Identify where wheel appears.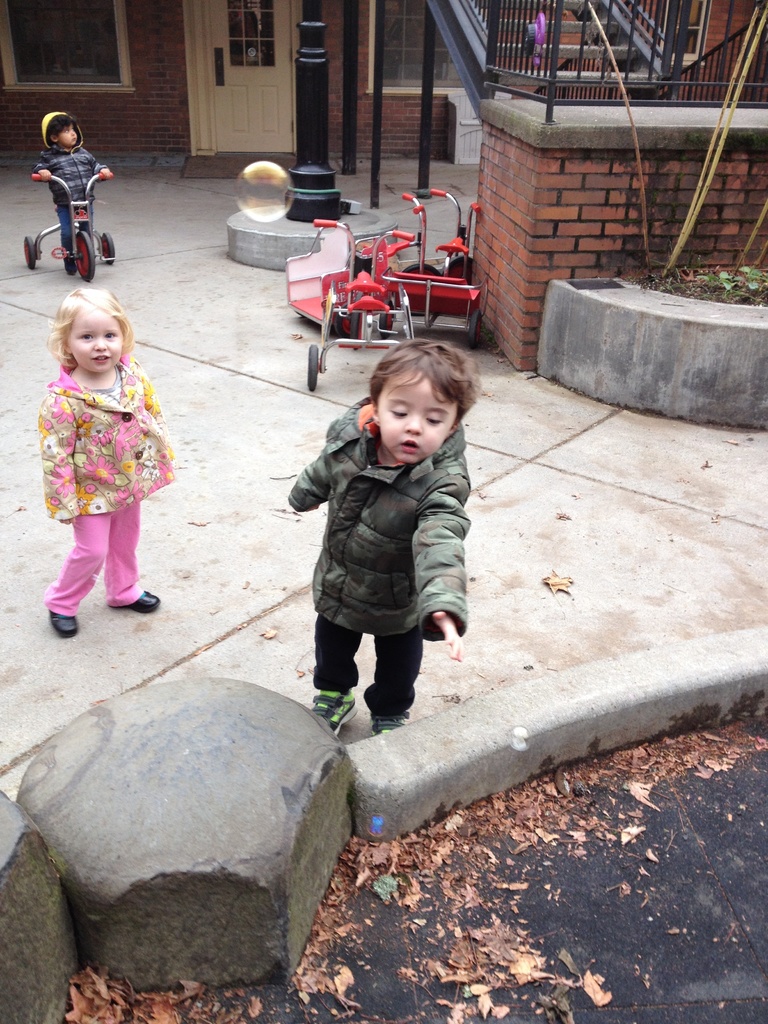
Appears at 445:256:475:277.
